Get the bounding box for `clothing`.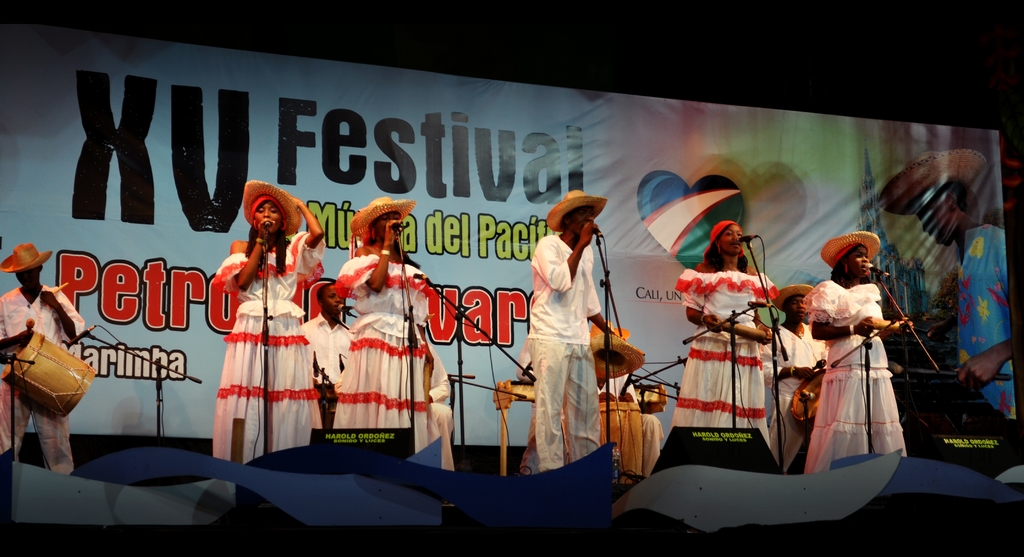
(0, 293, 102, 483).
